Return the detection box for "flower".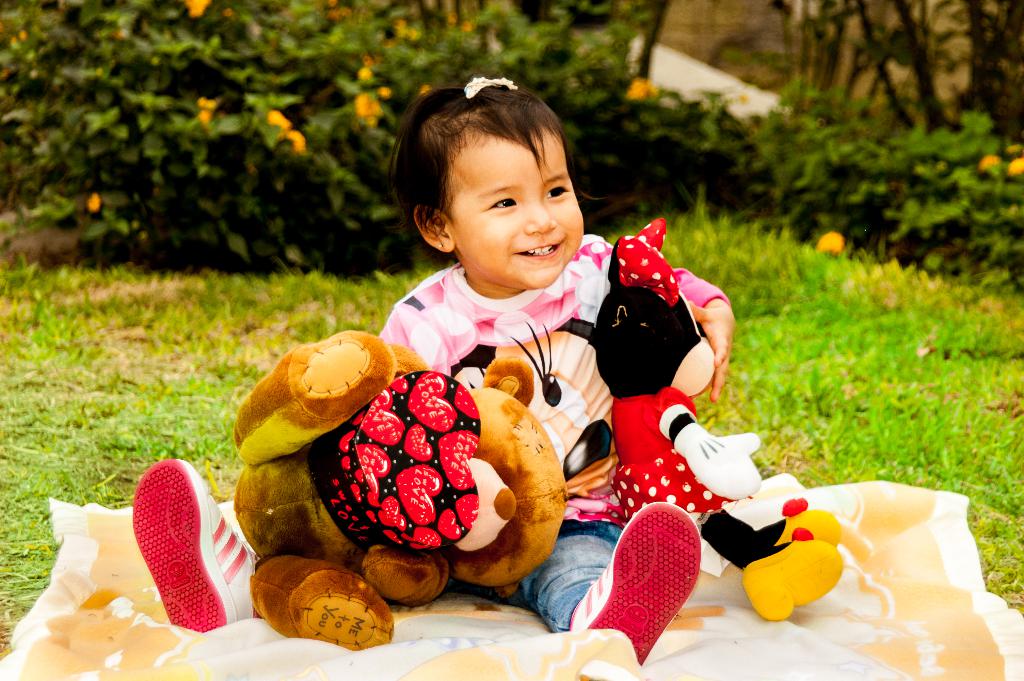
x1=359, y1=63, x2=376, y2=86.
